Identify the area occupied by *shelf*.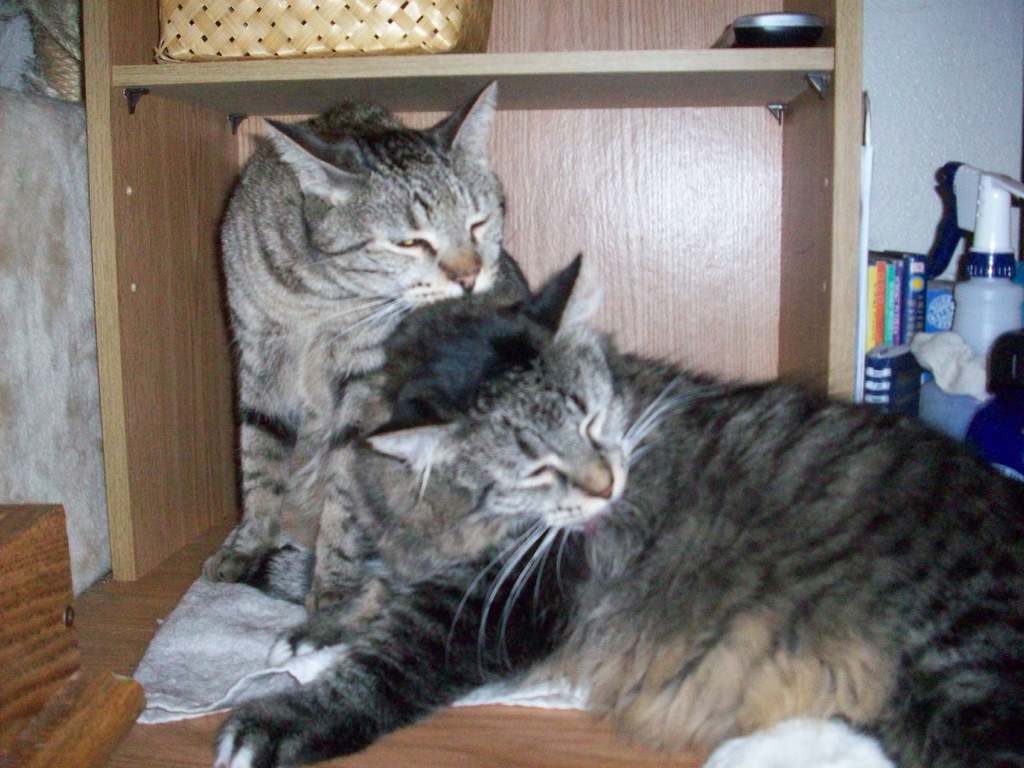
Area: rect(83, 0, 865, 577).
